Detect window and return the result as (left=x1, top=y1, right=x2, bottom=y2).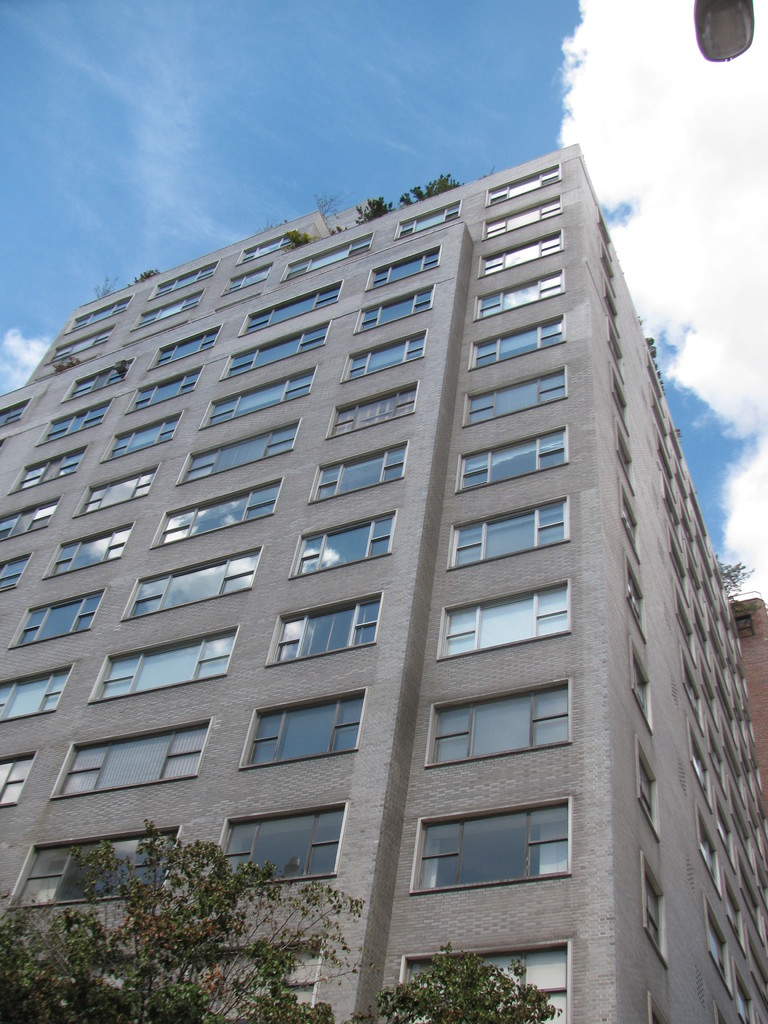
(left=401, top=798, right=586, bottom=906).
